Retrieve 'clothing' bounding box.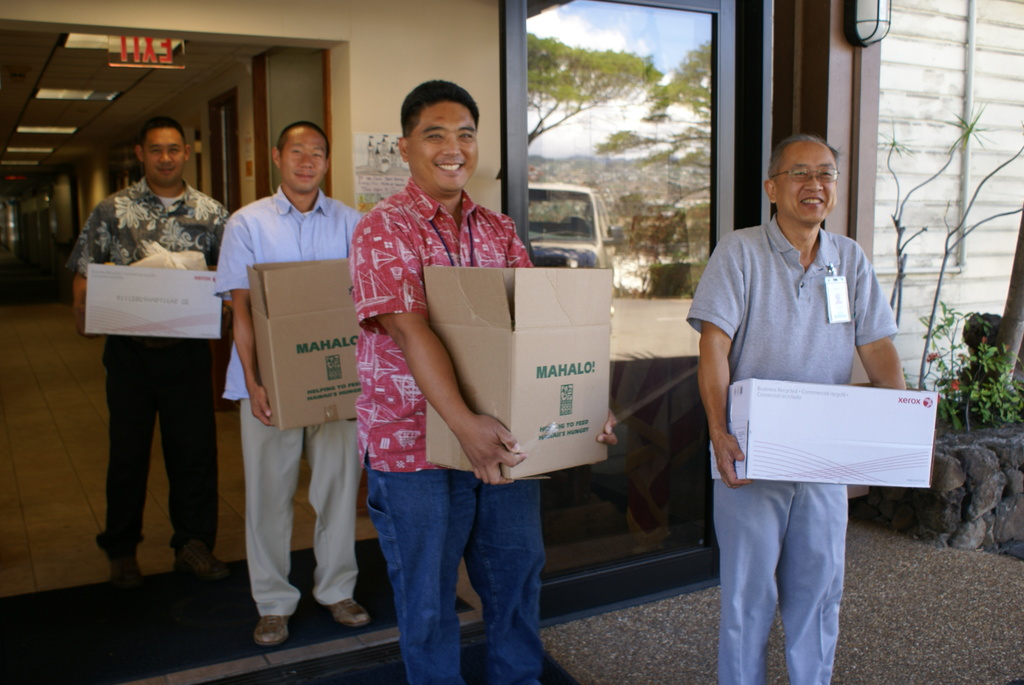
Bounding box: {"x1": 72, "y1": 140, "x2": 232, "y2": 564}.
